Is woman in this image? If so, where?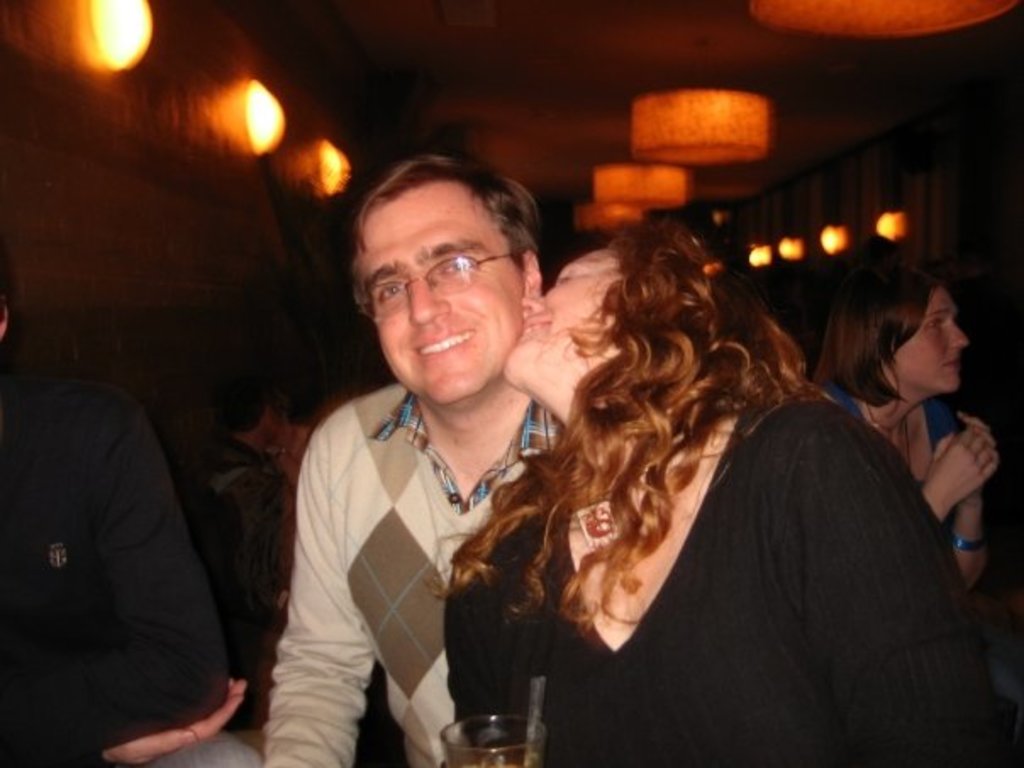
Yes, at (left=448, top=234, right=1010, bottom=760).
